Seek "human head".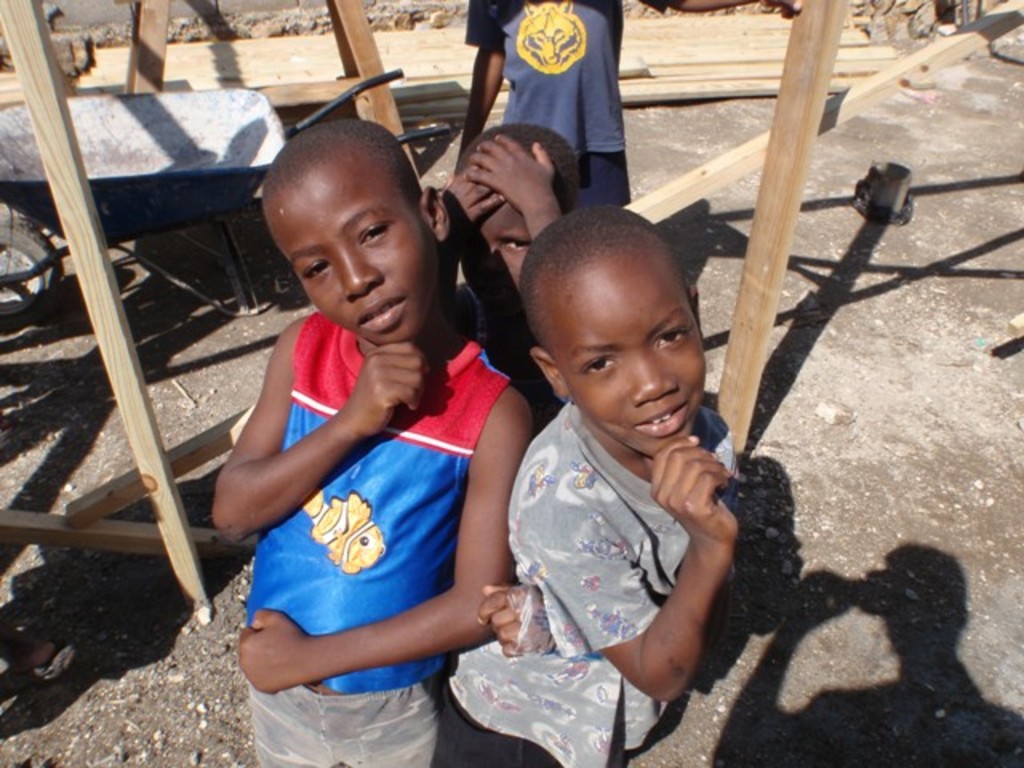
(x1=259, y1=115, x2=429, y2=331).
